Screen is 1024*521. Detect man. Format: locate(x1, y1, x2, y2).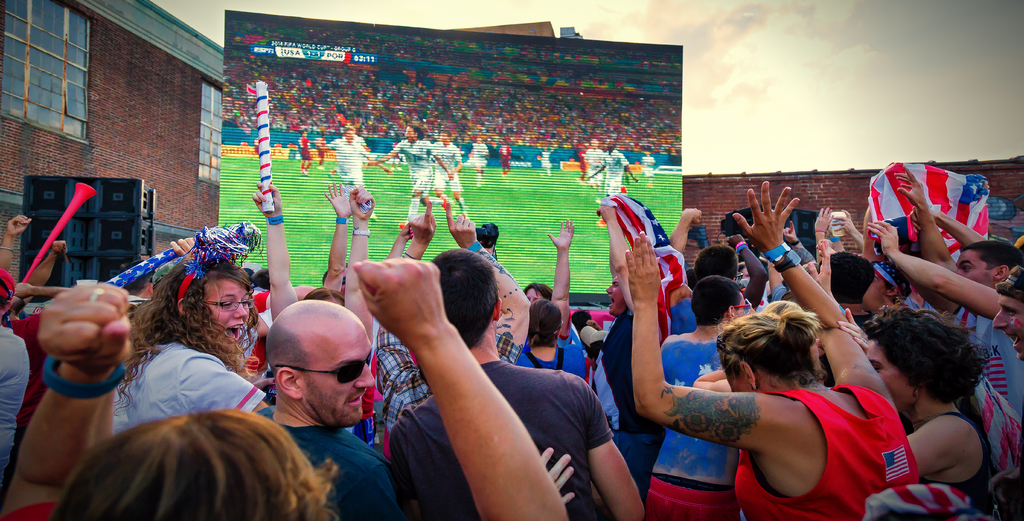
locate(584, 138, 637, 227).
